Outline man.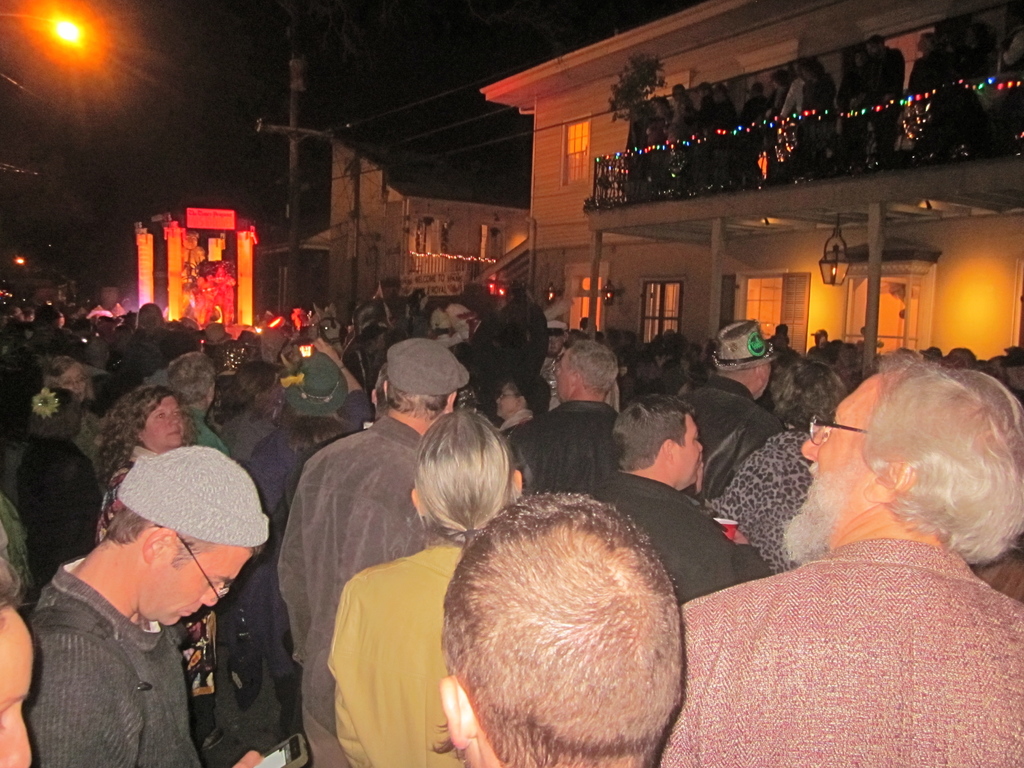
Outline: (left=22, top=436, right=276, bottom=767).
